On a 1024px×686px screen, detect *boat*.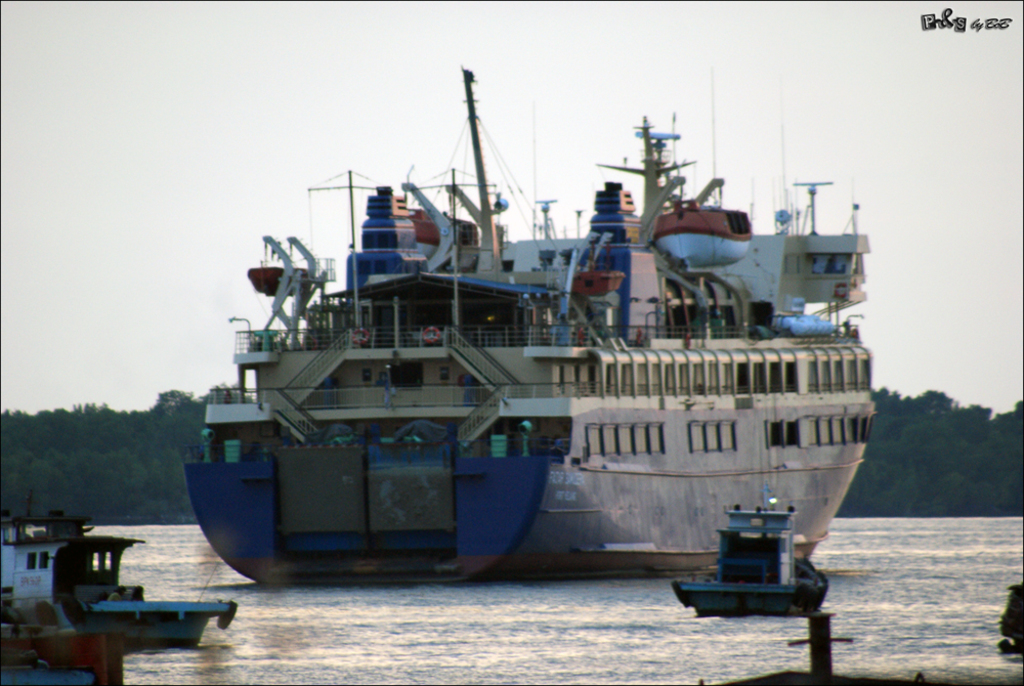
select_region(670, 502, 838, 618).
